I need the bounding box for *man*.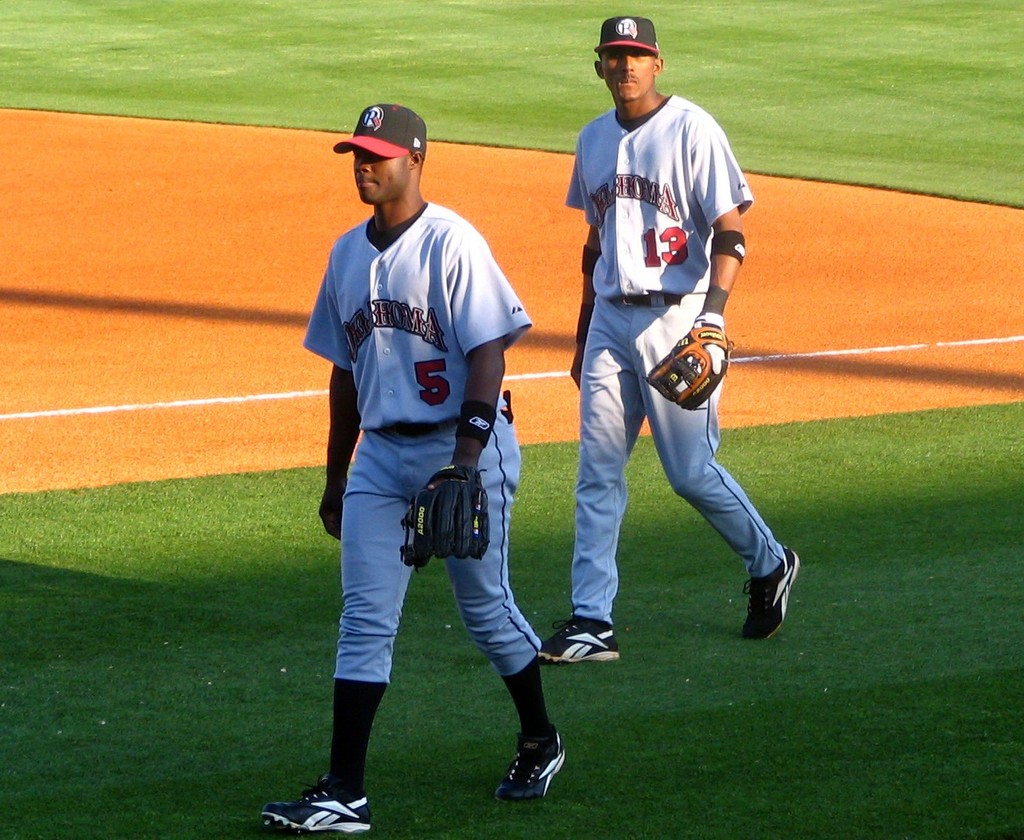
Here it is: l=526, t=12, r=802, b=672.
